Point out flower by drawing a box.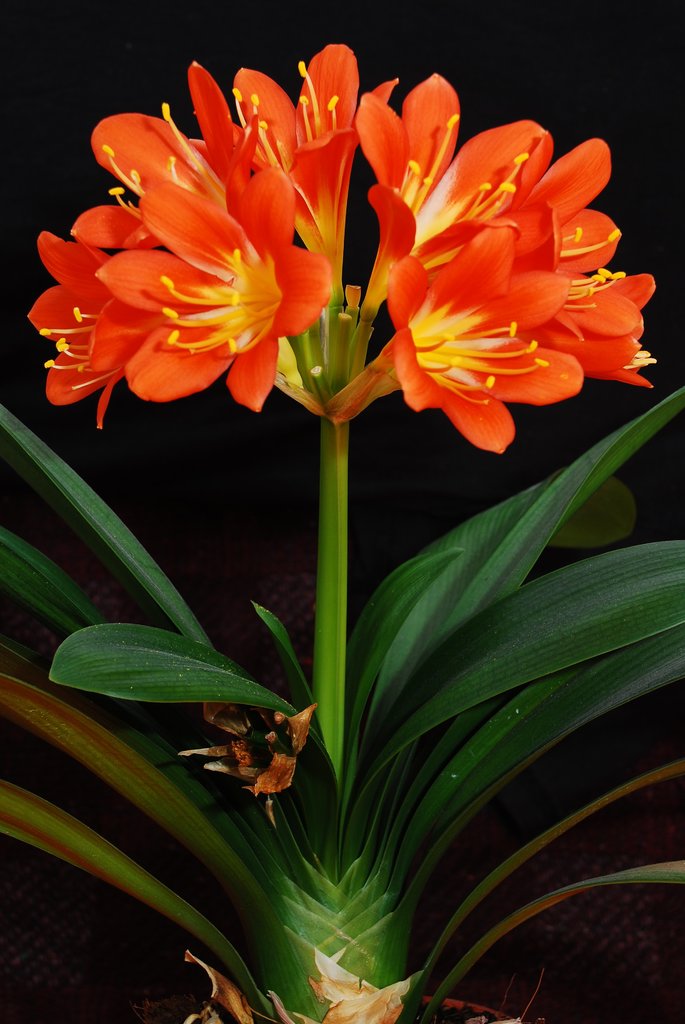
l=352, t=134, r=653, b=454.
